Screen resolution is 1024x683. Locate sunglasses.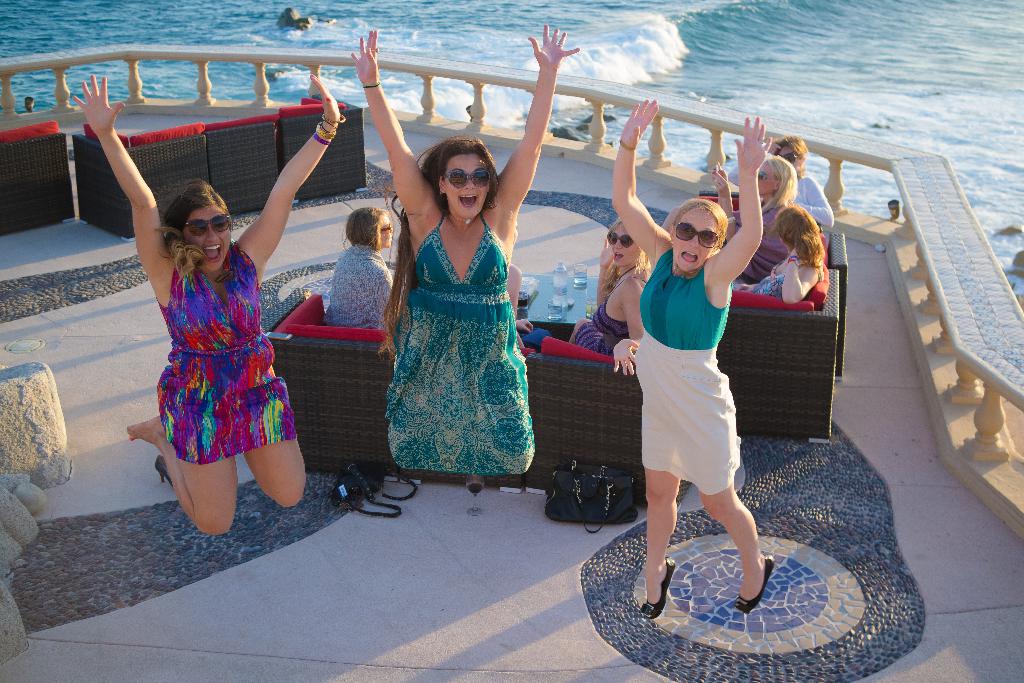
{"x1": 185, "y1": 211, "x2": 230, "y2": 236}.
